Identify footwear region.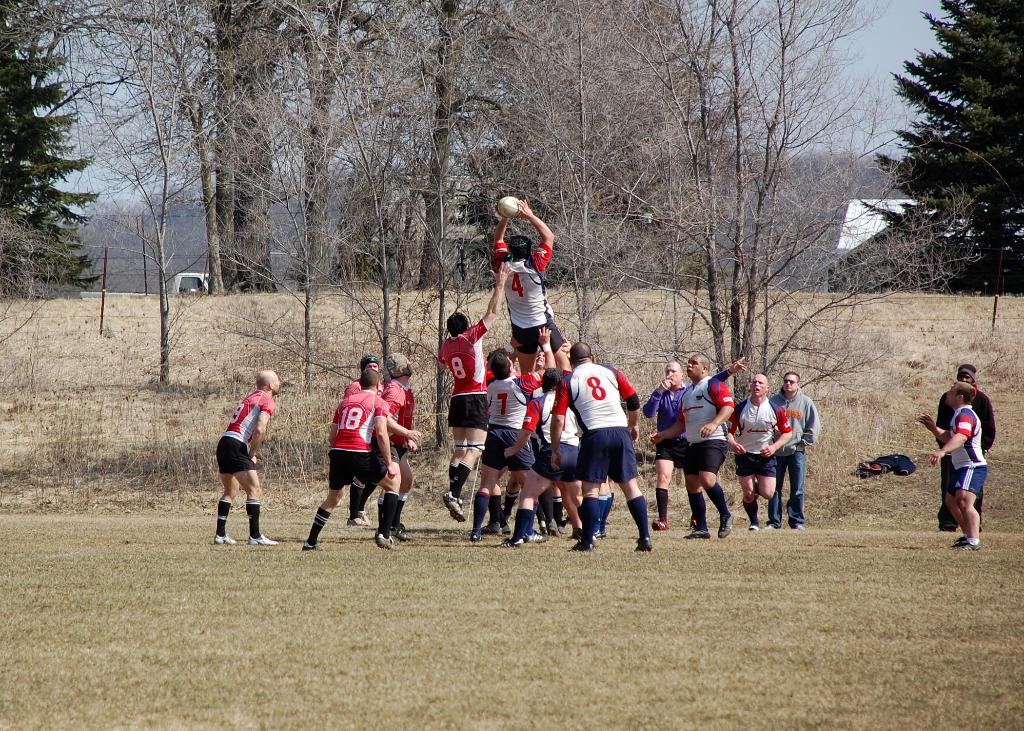
Region: bbox=(948, 540, 981, 552).
